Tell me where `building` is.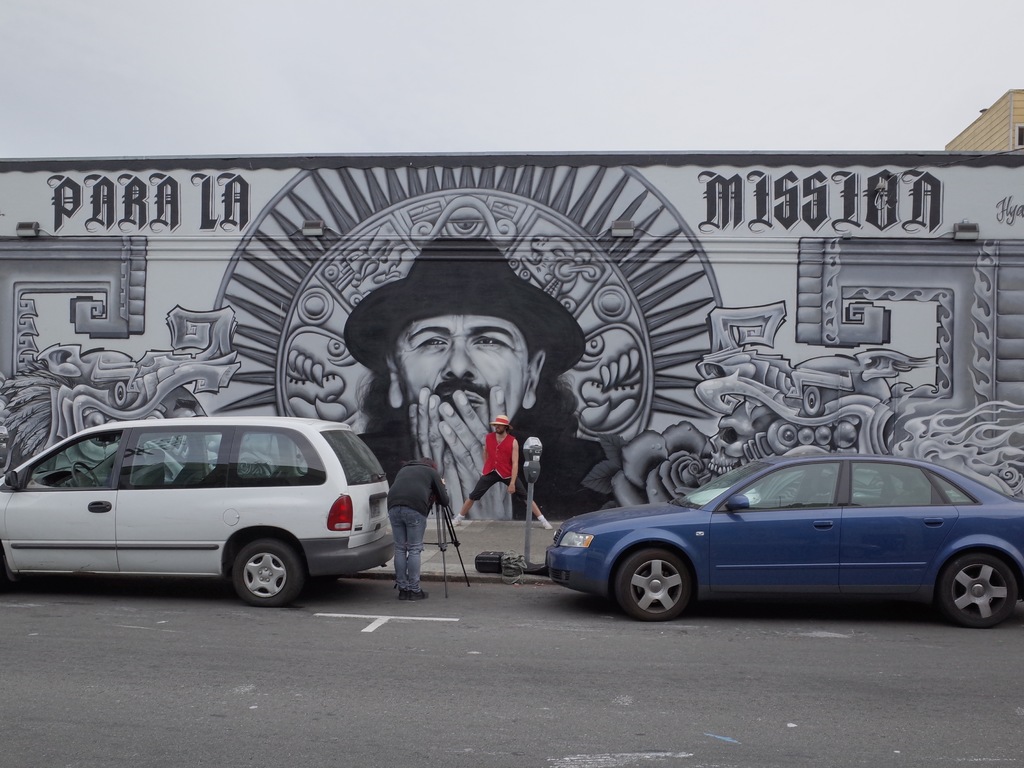
`building` is at (left=939, top=92, right=1023, bottom=155).
